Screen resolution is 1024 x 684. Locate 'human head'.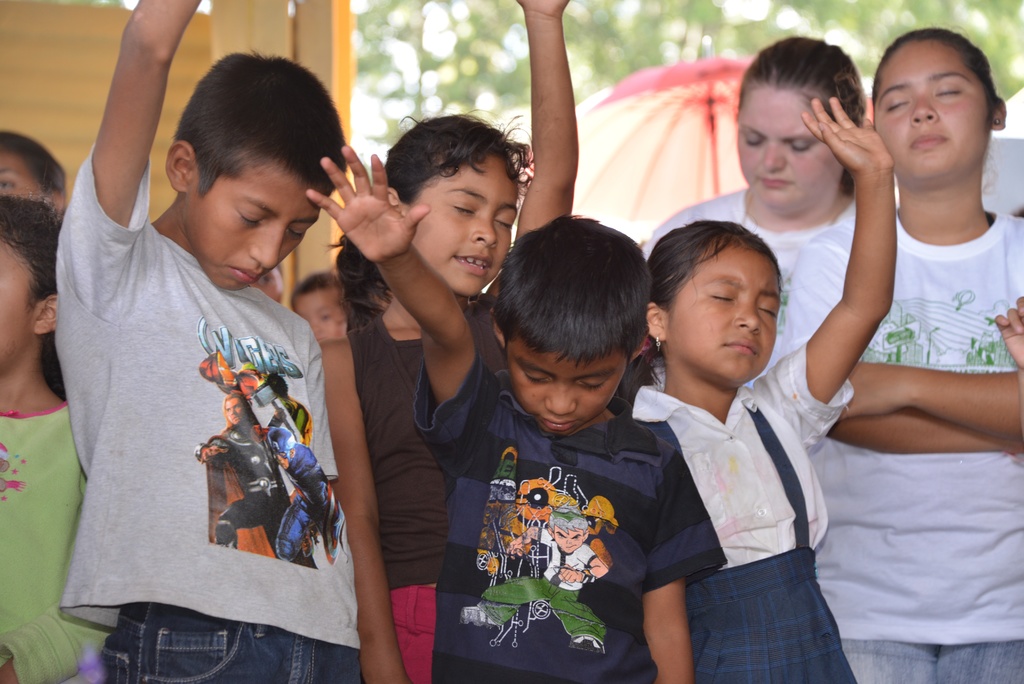
[384,110,525,295].
